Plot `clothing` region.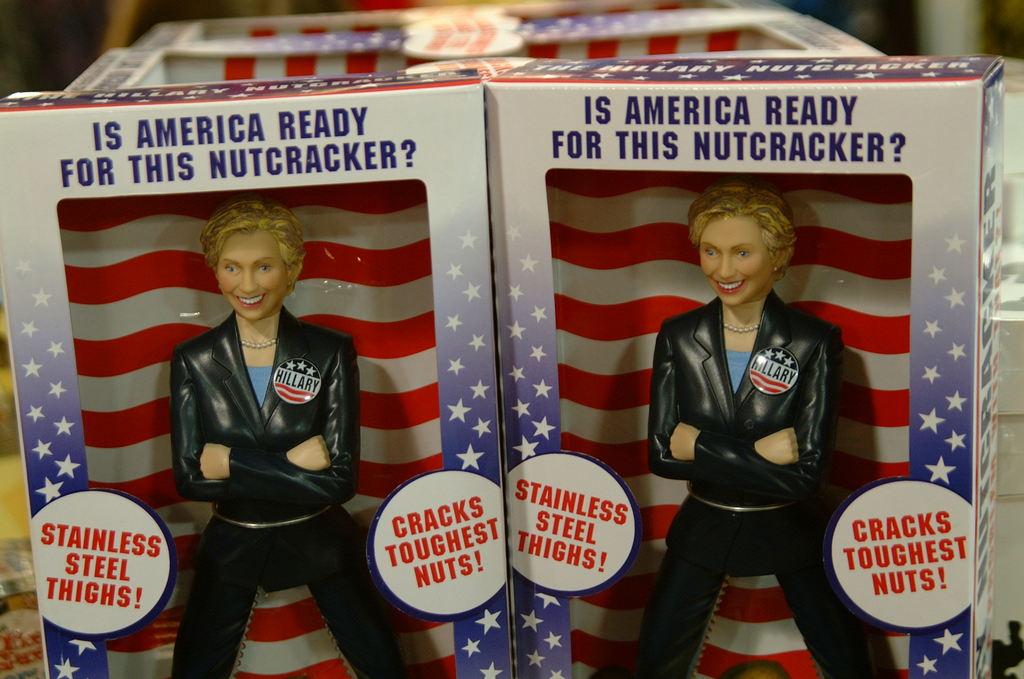
Plotted at [172, 315, 422, 678].
